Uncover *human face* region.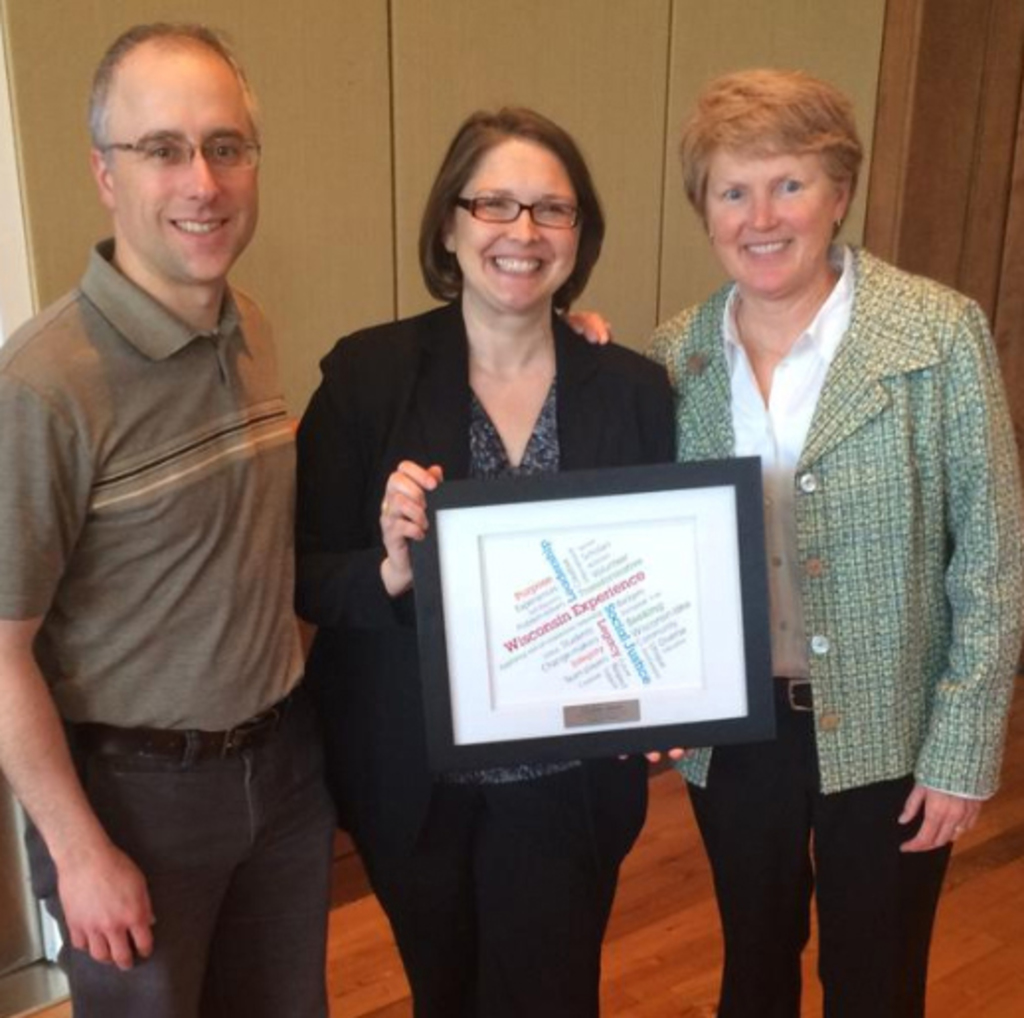
Uncovered: locate(708, 150, 836, 291).
